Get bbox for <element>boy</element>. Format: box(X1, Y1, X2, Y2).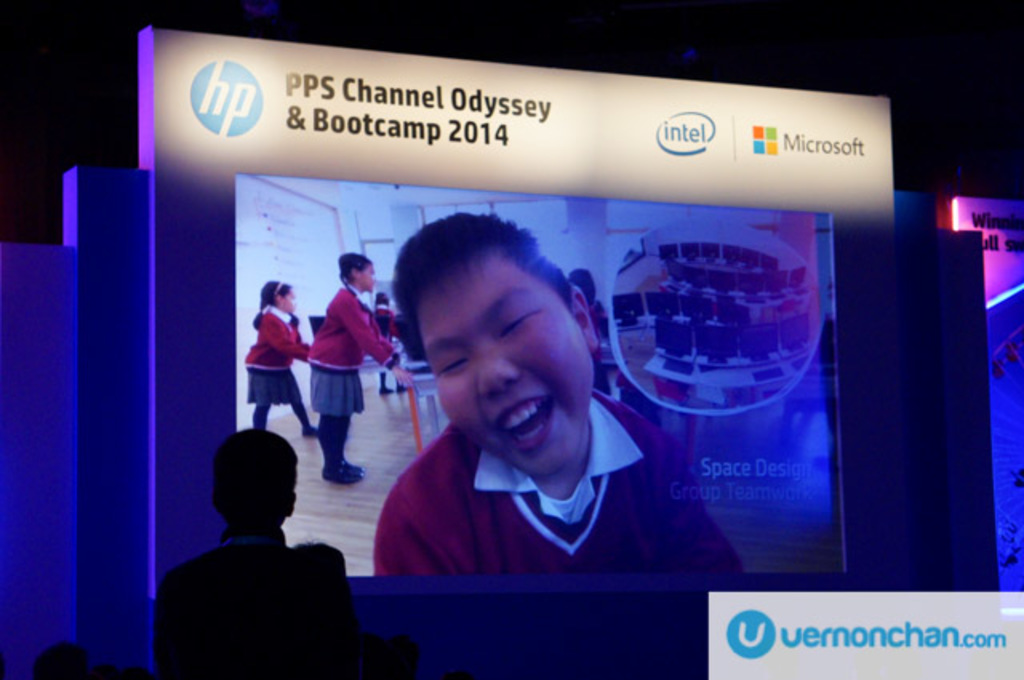
box(368, 206, 744, 587).
